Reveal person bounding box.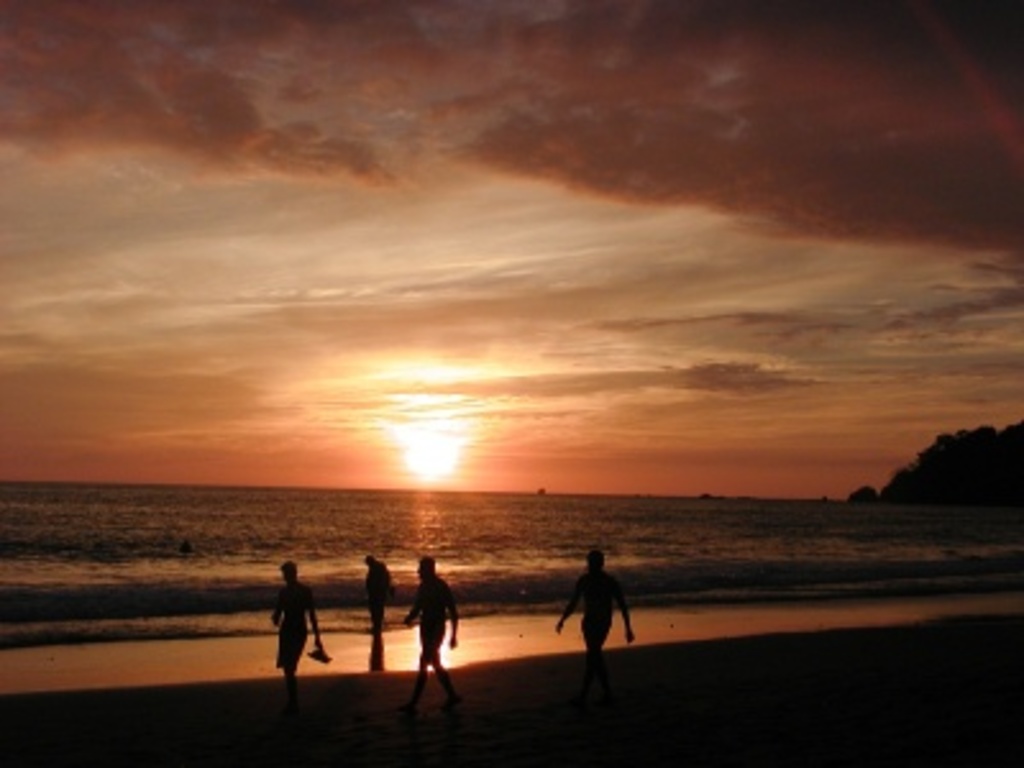
Revealed: 550,543,643,673.
